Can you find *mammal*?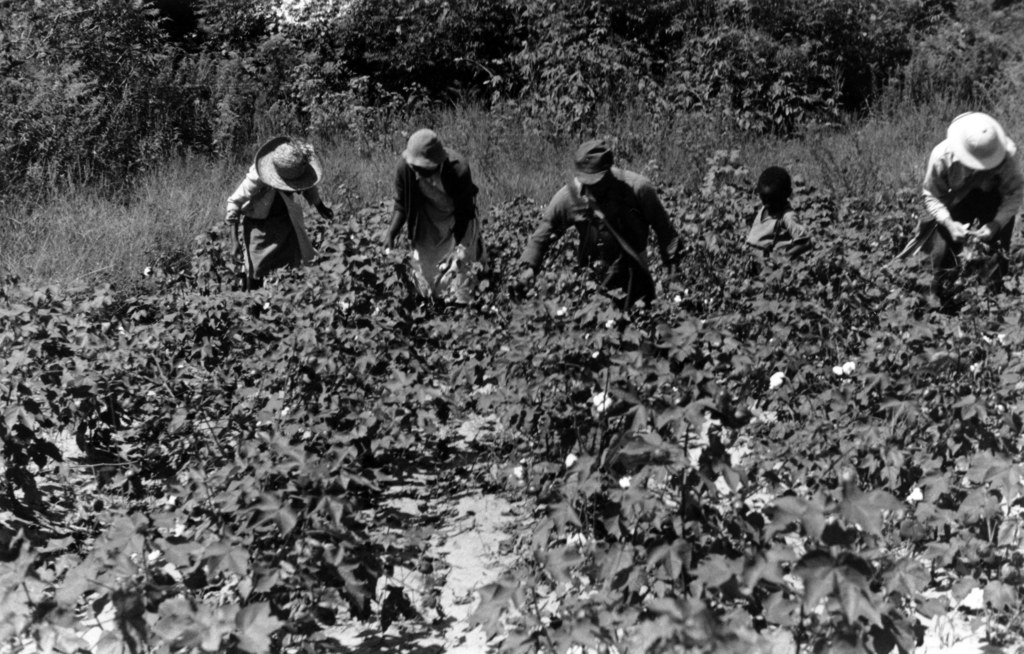
Yes, bounding box: 907/107/1023/273.
